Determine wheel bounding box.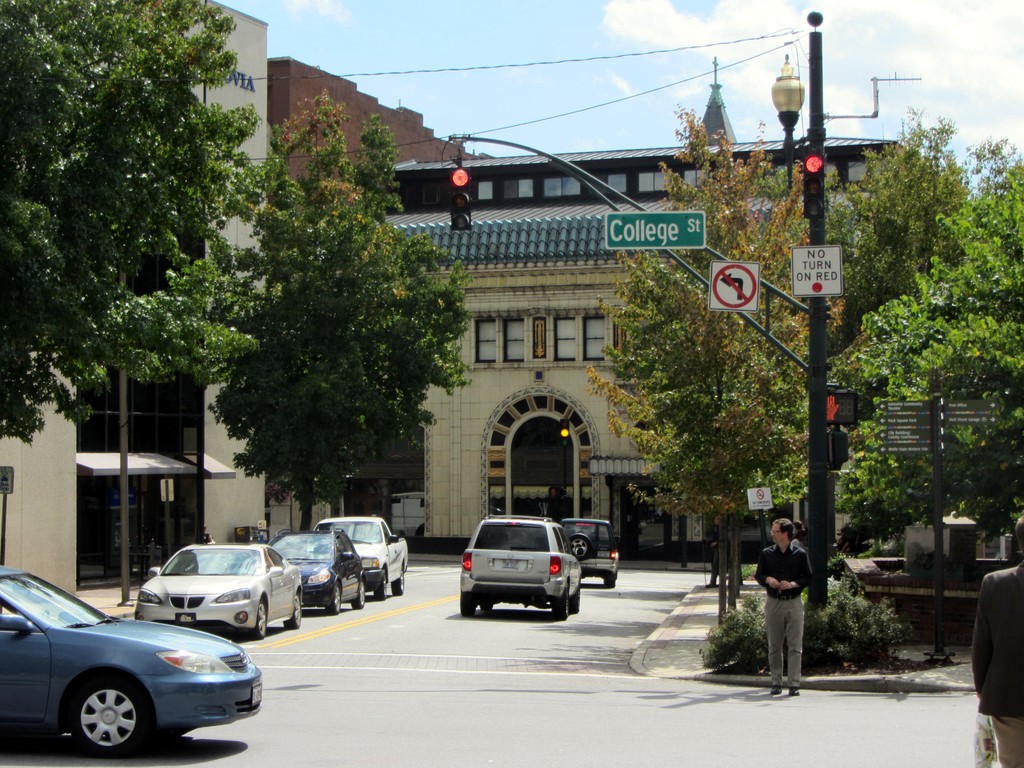
Determined: box(605, 579, 614, 590).
